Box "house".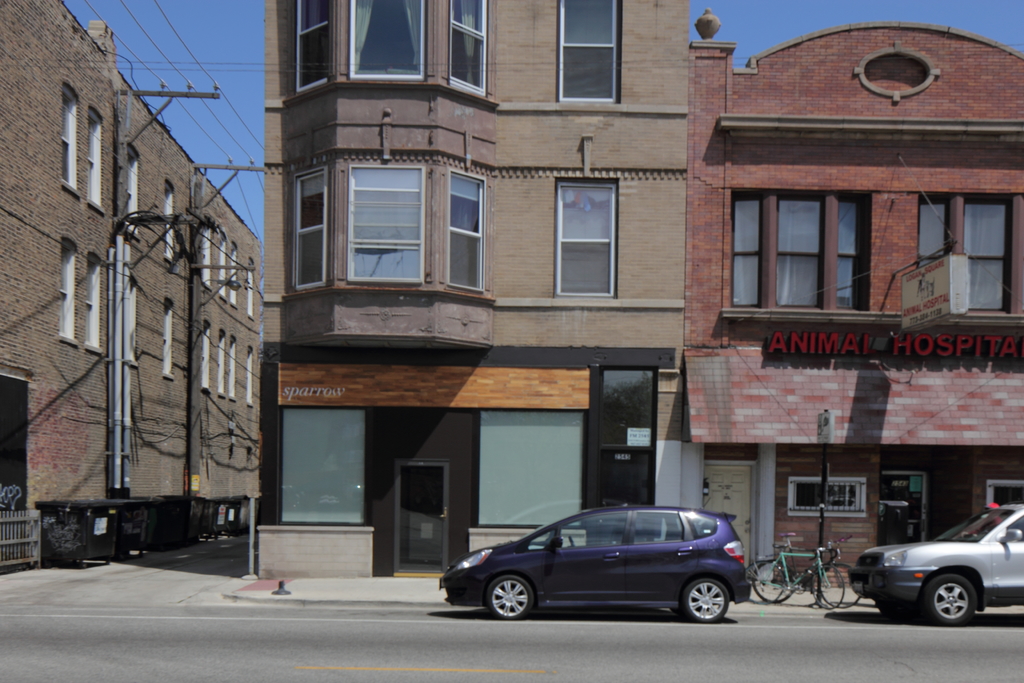
248, 0, 687, 582.
